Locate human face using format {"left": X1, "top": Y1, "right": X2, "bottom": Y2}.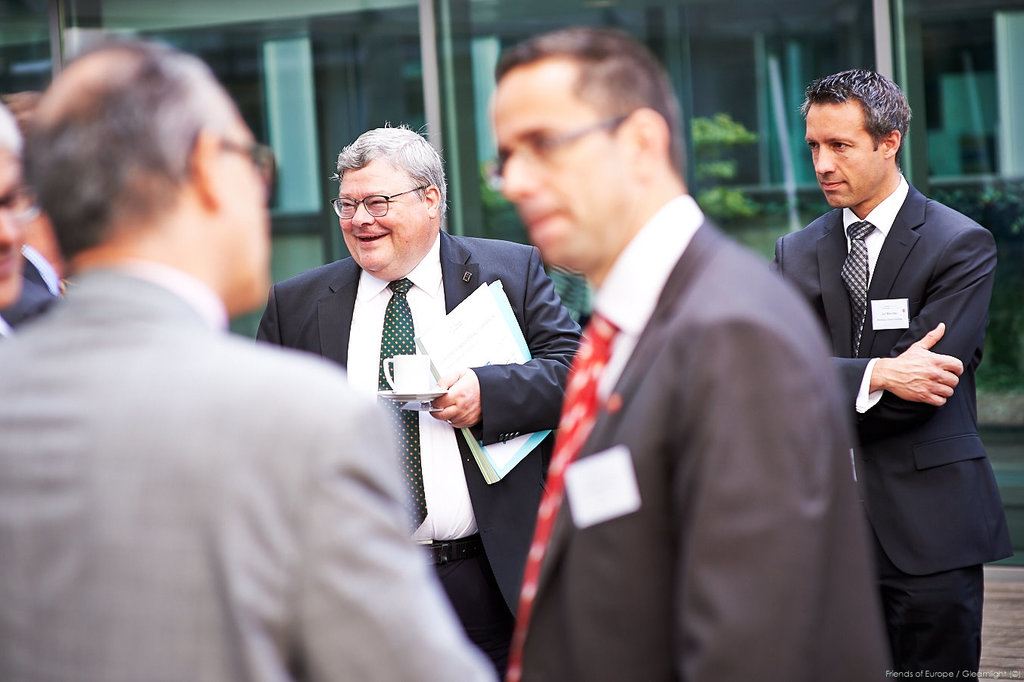
{"left": 340, "top": 155, "right": 423, "bottom": 270}.
